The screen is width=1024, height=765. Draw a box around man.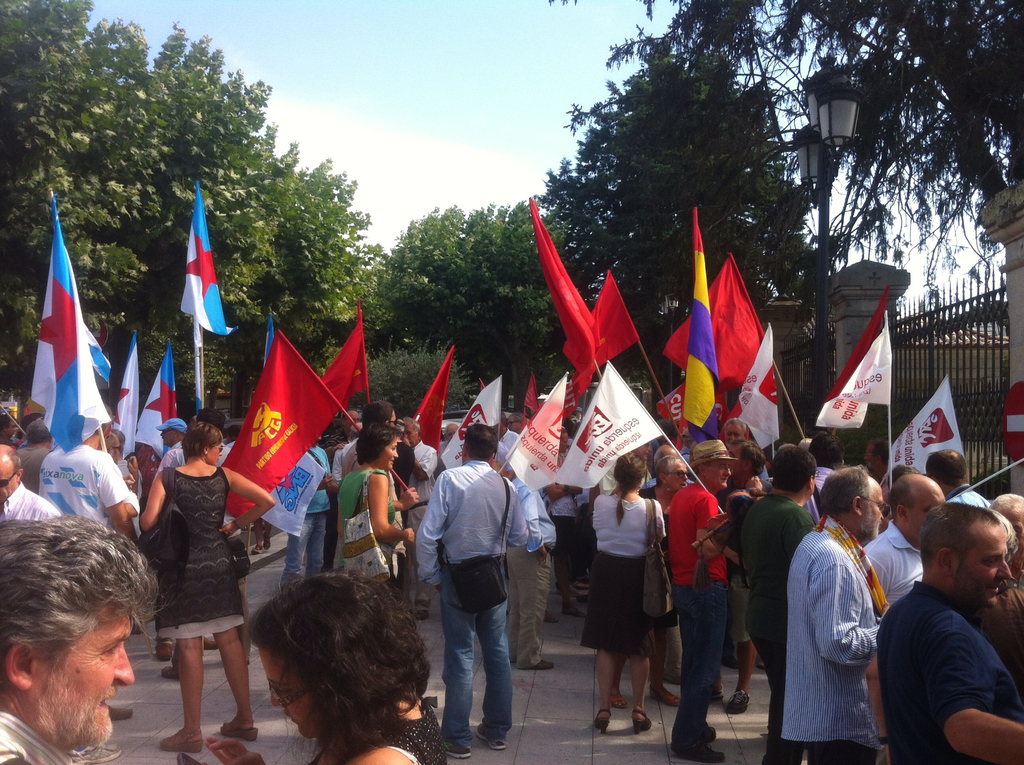
crop(853, 474, 948, 609).
